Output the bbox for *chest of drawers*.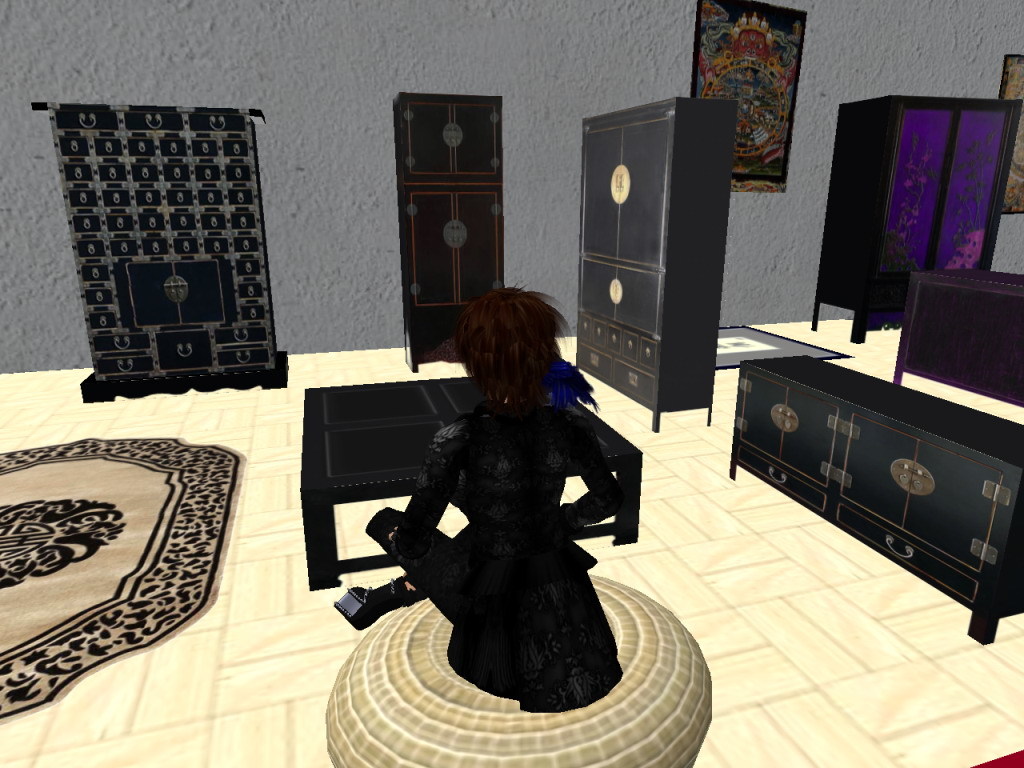
(x1=27, y1=105, x2=288, y2=402).
